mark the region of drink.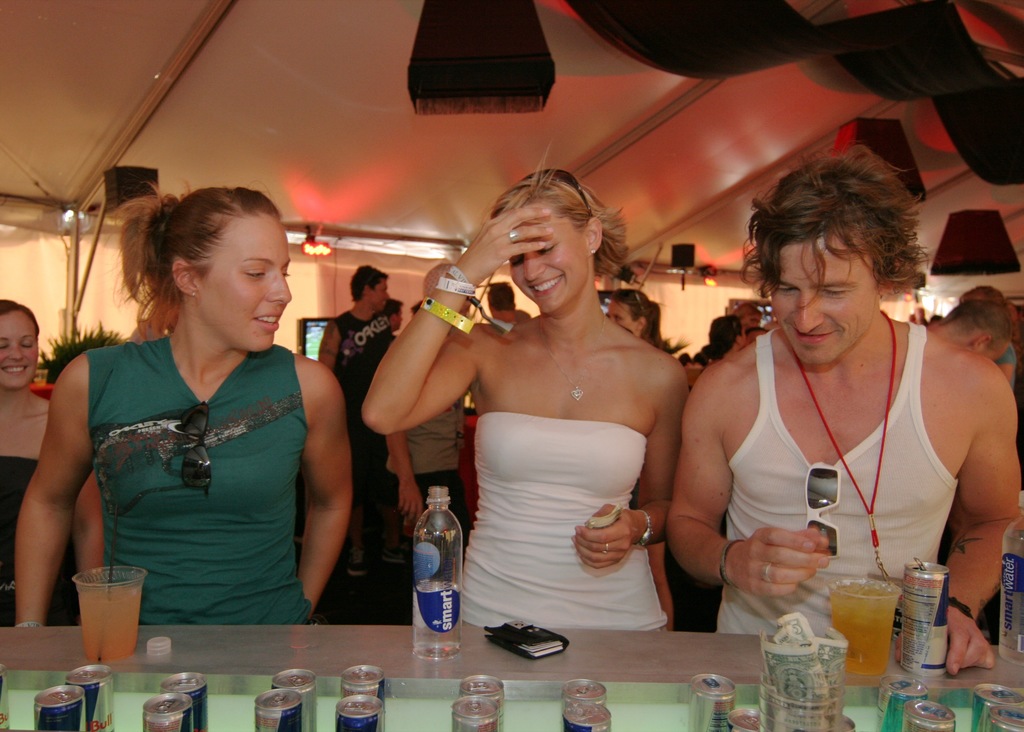
Region: detection(899, 697, 956, 731).
